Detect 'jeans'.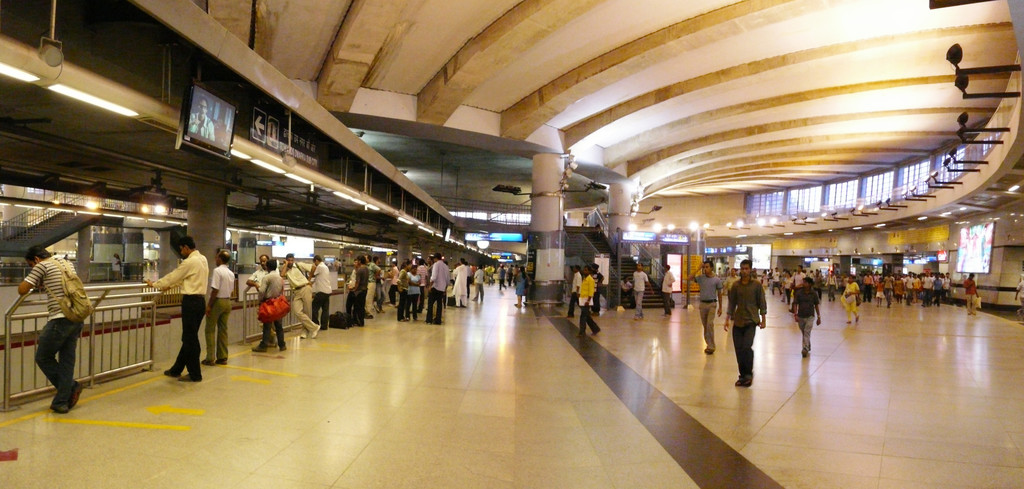
Detected at (x1=662, y1=293, x2=675, y2=314).
